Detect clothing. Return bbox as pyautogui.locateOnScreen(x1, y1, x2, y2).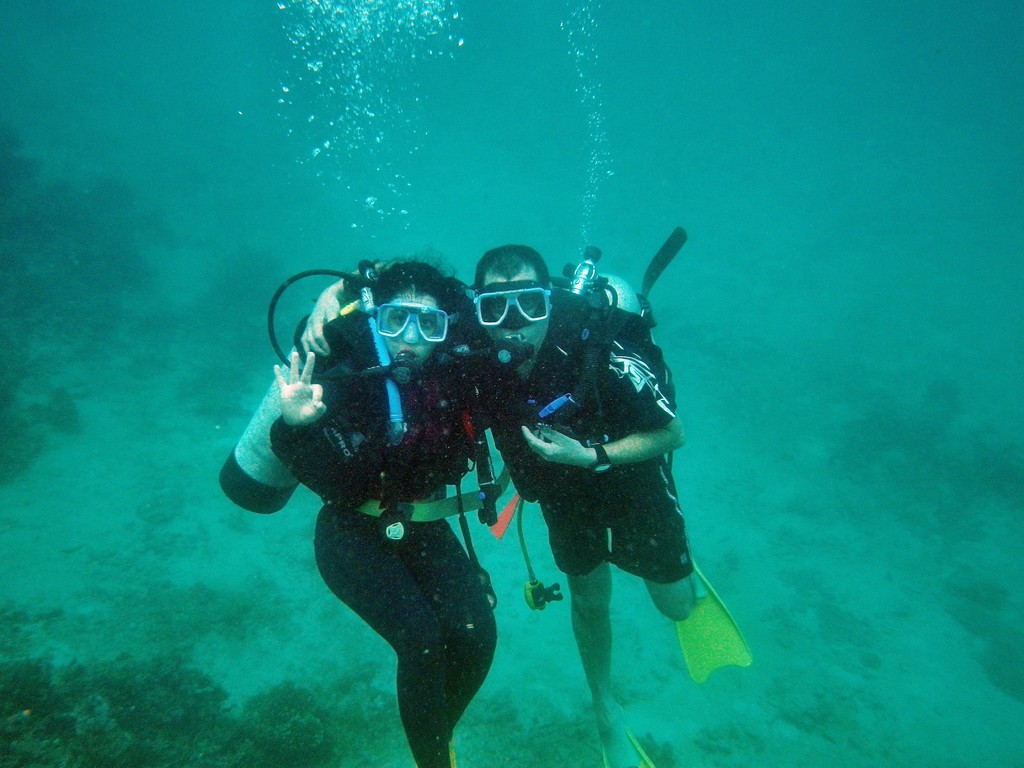
pyautogui.locateOnScreen(477, 302, 701, 577).
